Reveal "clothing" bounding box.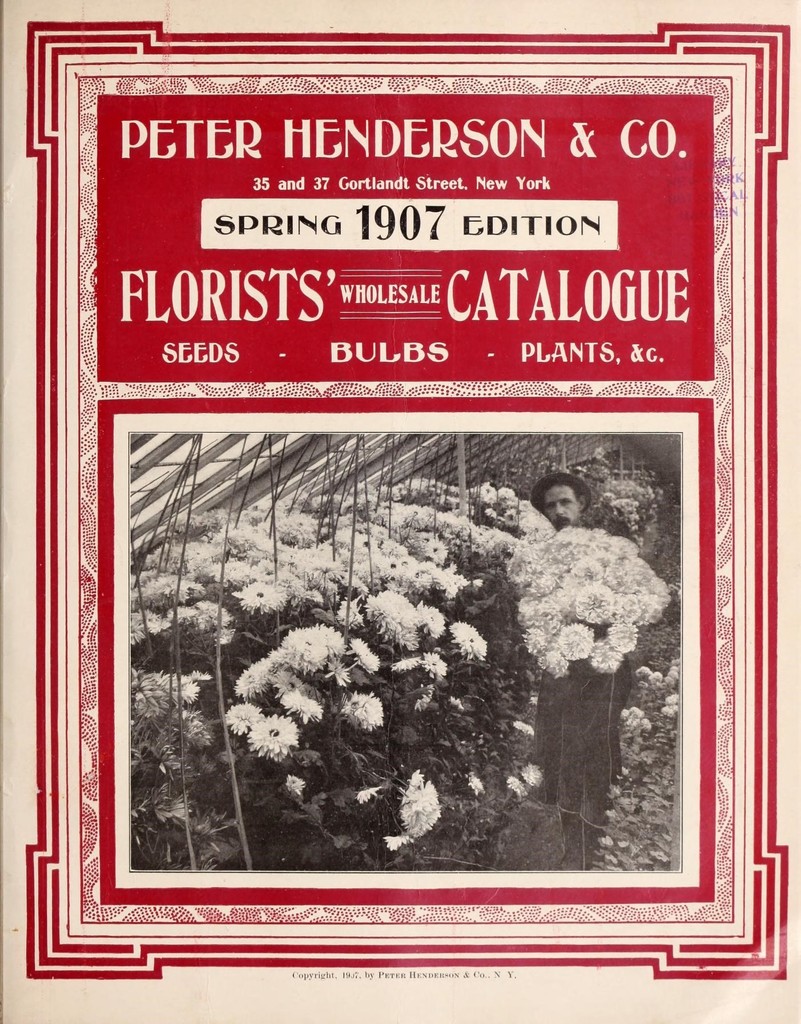
Revealed: {"left": 530, "top": 652, "right": 630, "bottom": 829}.
